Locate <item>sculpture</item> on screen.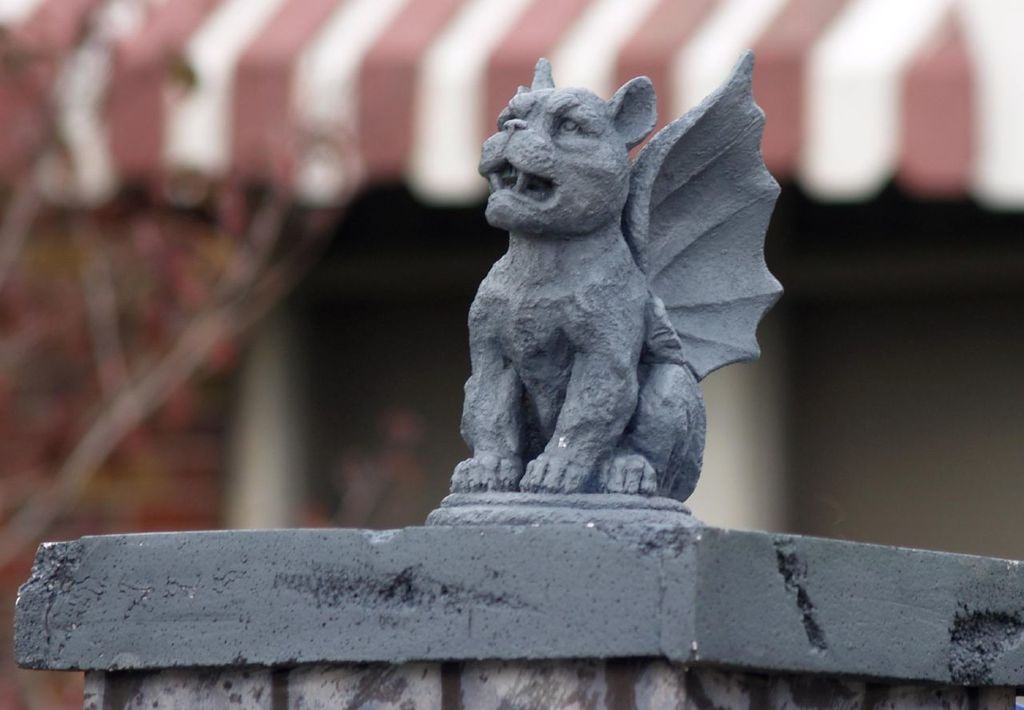
On screen at locate(423, 32, 766, 523).
